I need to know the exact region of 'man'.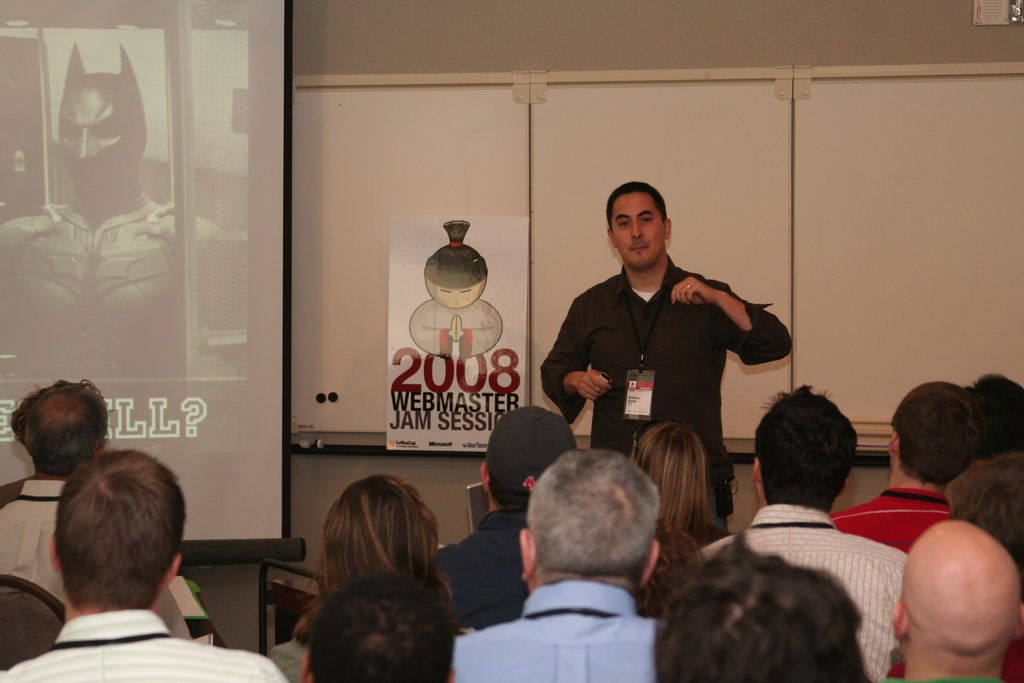
Region: (x1=831, y1=375, x2=996, y2=561).
